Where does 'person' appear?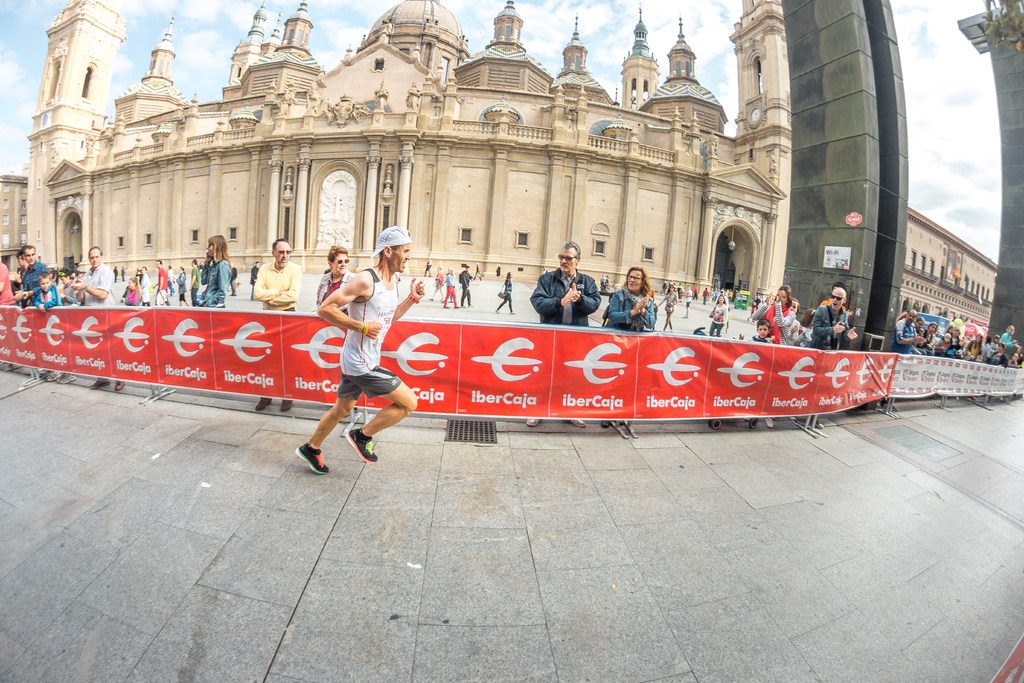
Appears at [left=293, top=226, right=427, bottom=475].
